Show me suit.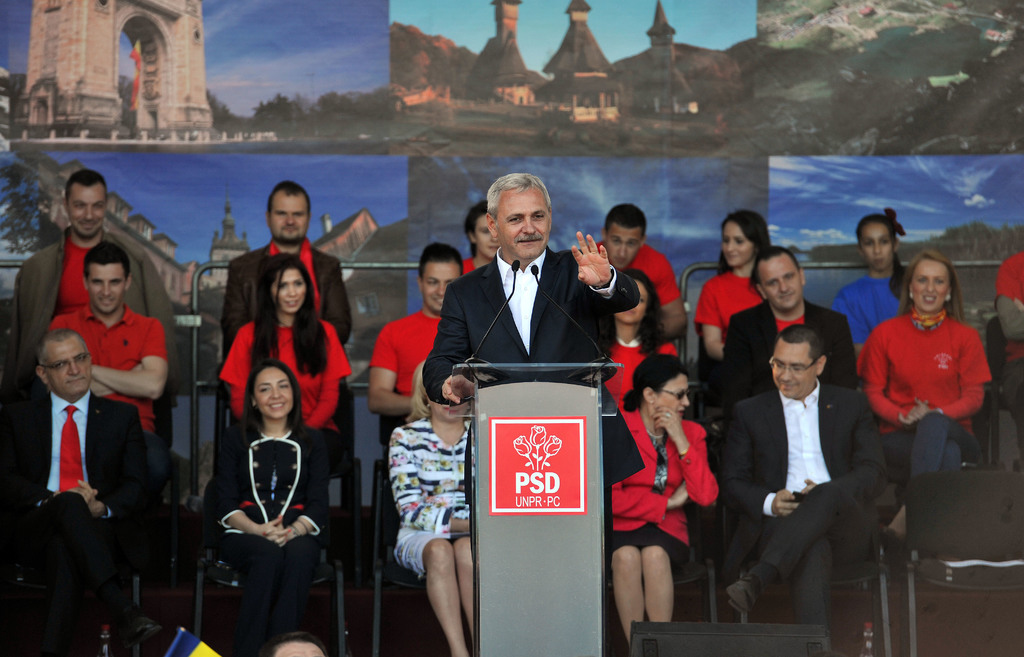
suit is here: <region>422, 248, 641, 565</region>.
